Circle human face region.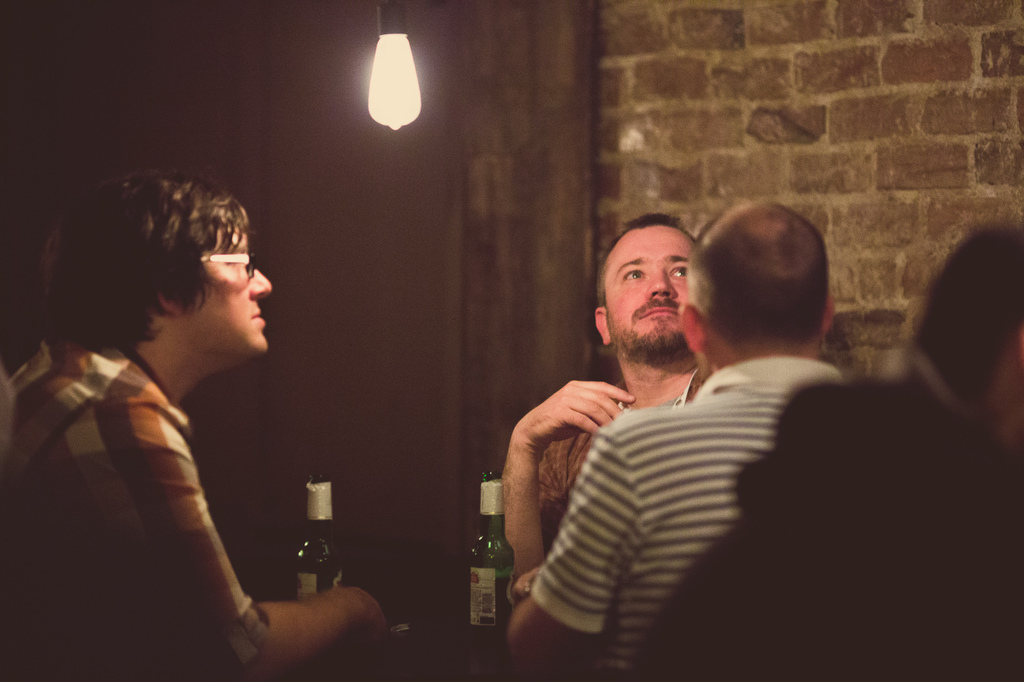
Region: x1=598 y1=224 x2=697 y2=354.
